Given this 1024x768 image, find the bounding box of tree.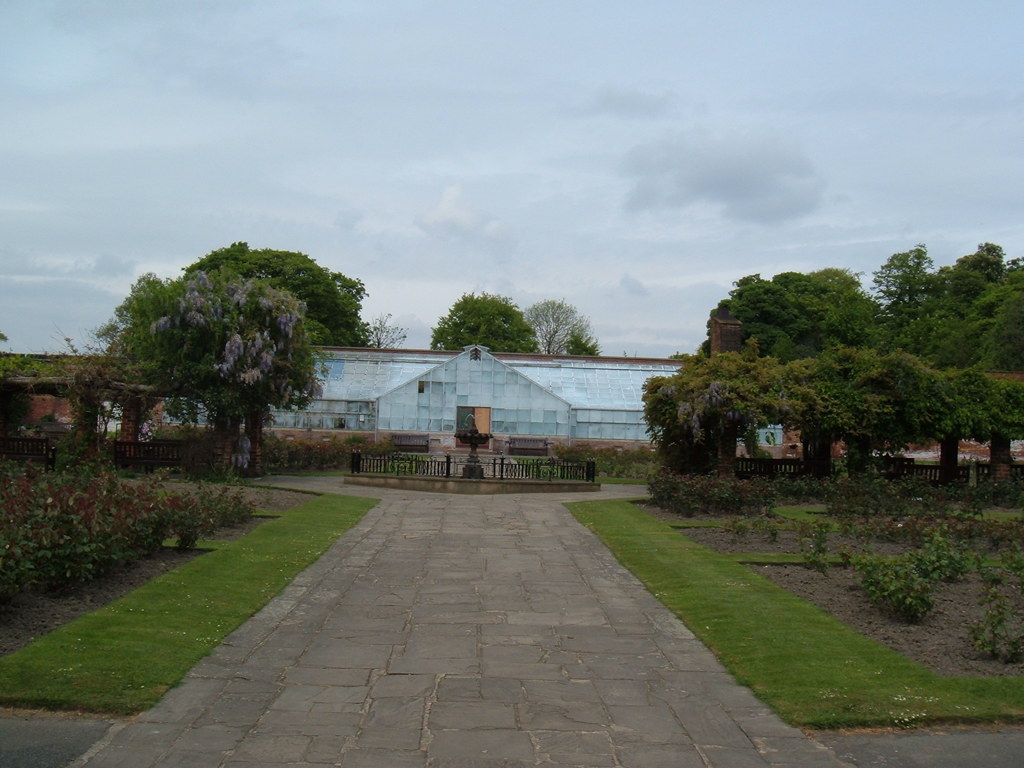
locate(950, 250, 1023, 378).
